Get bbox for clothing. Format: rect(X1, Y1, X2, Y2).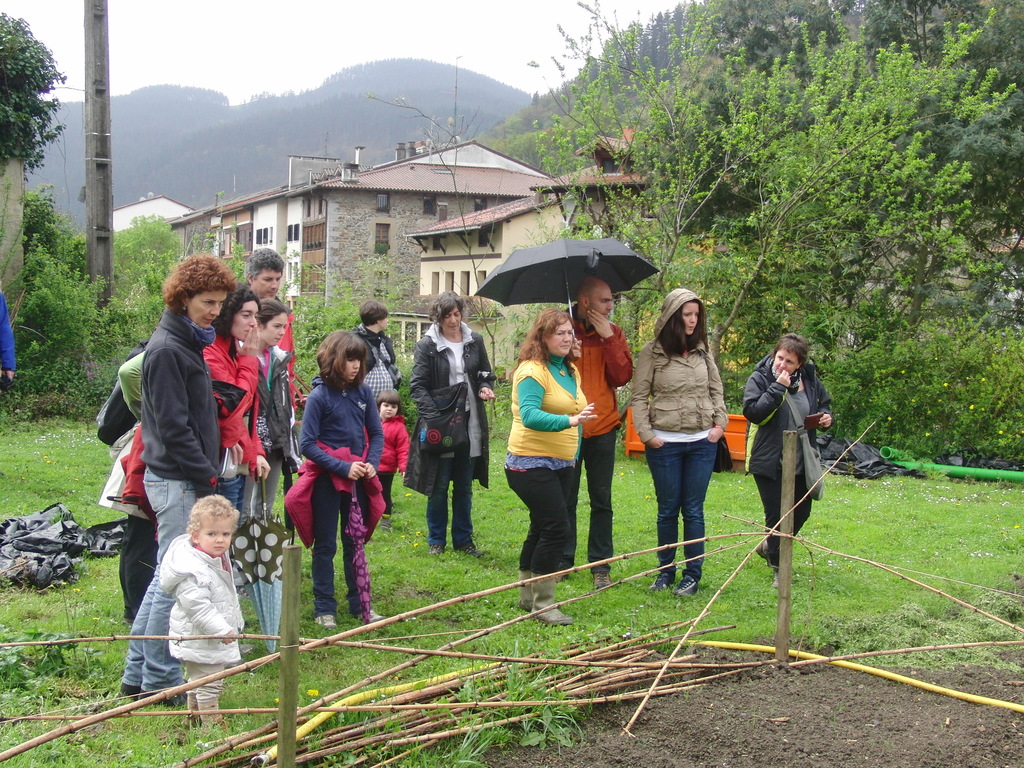
rect(643, 441, 719, 584).
